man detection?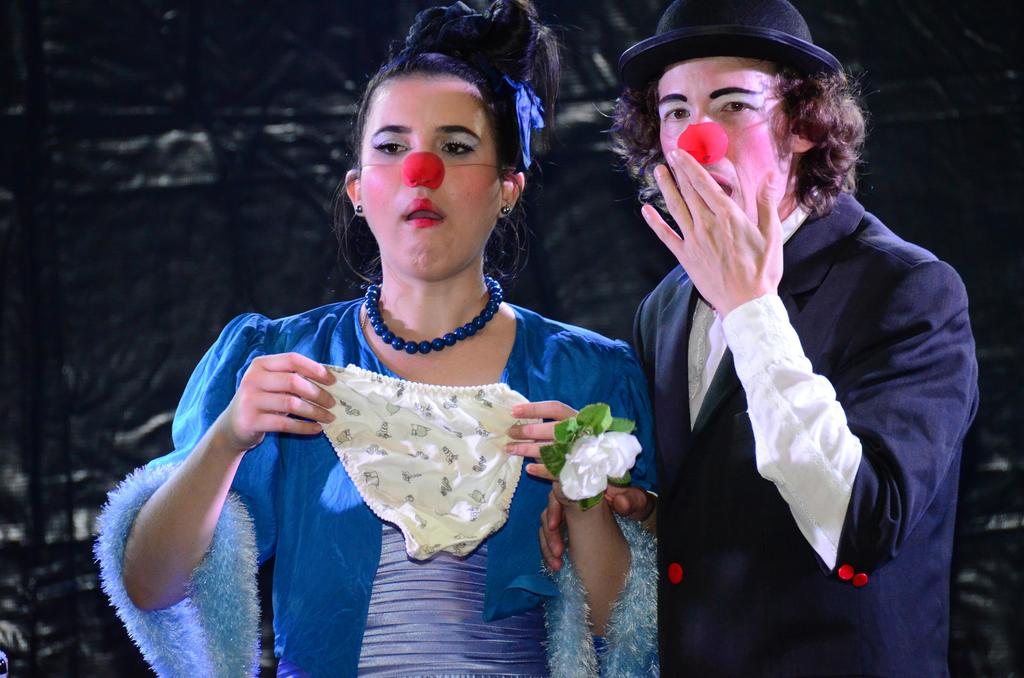
box=[560, 0, 991, 677]
